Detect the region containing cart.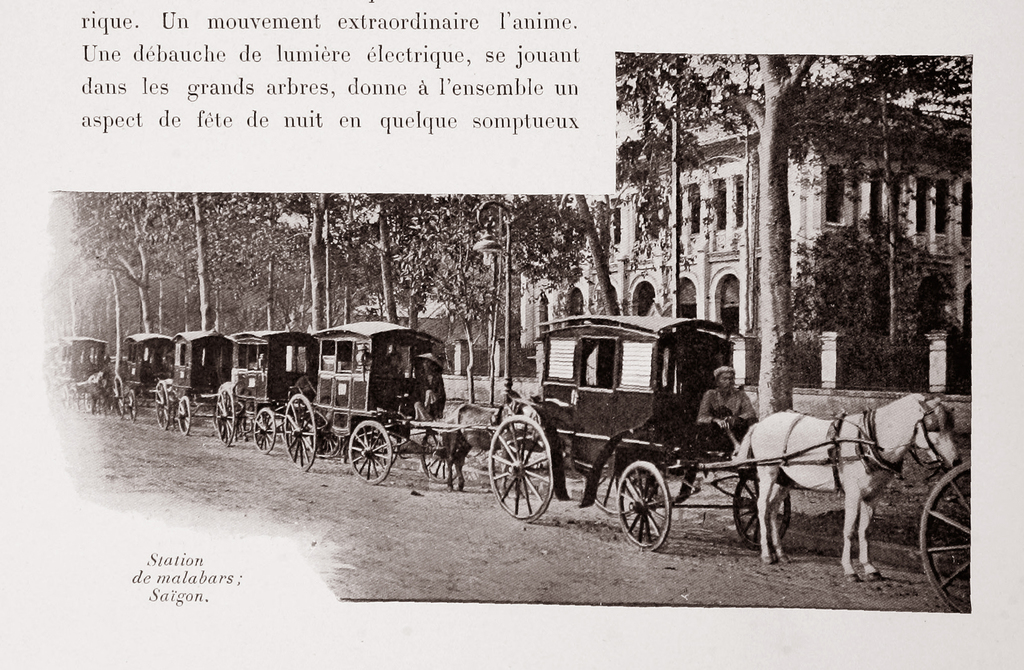
(x1=113, y1=331, x2=177, y2=420).
